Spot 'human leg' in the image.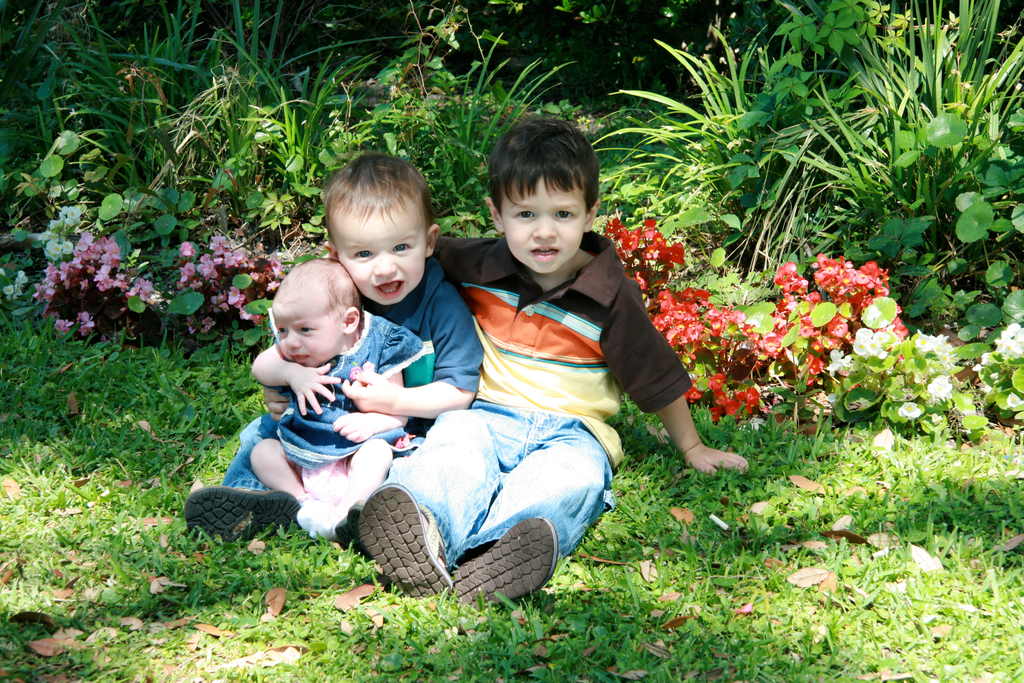
'human leg' found at 353,404,477,600.
